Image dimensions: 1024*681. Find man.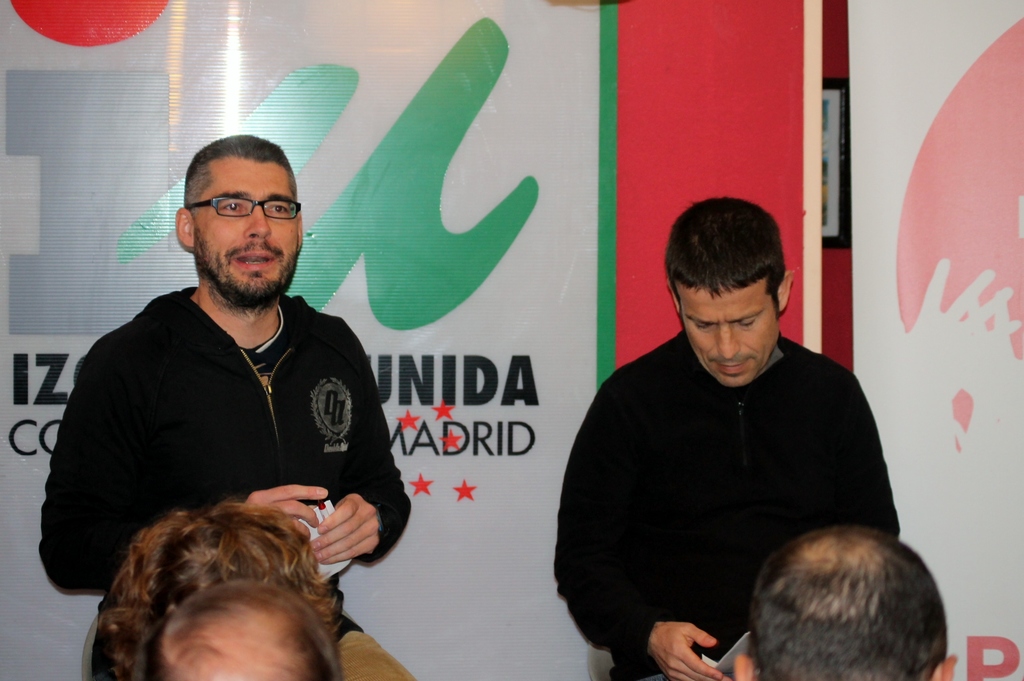
<bbox>575, 174, 950, 680</bbox>.
